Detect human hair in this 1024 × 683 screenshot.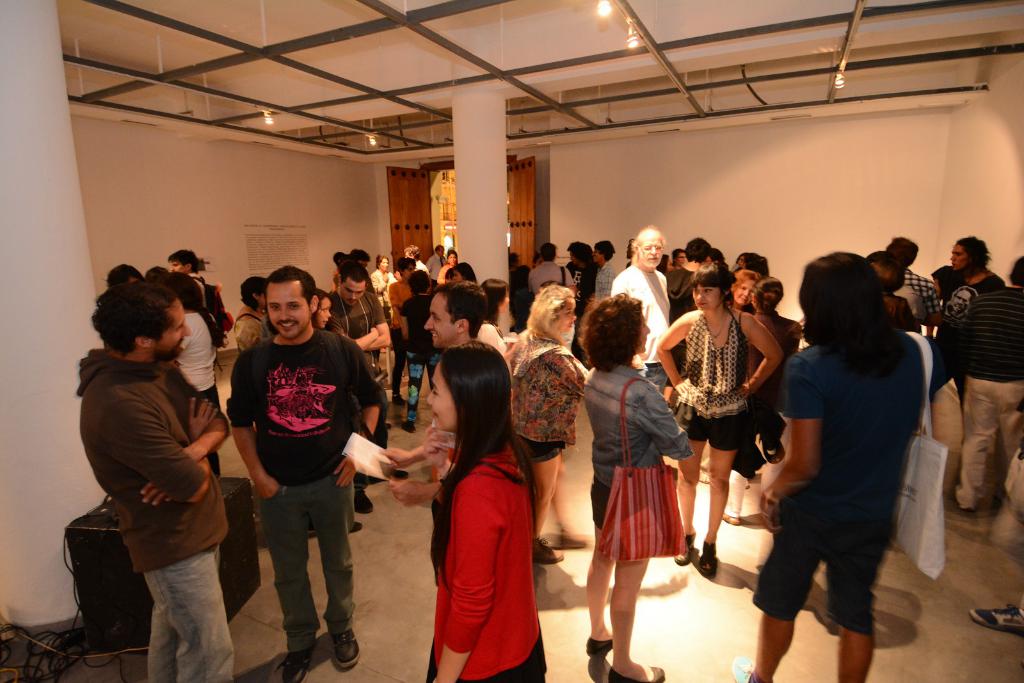
Detection: (left=90, top=279, right=179, bottom=360).
